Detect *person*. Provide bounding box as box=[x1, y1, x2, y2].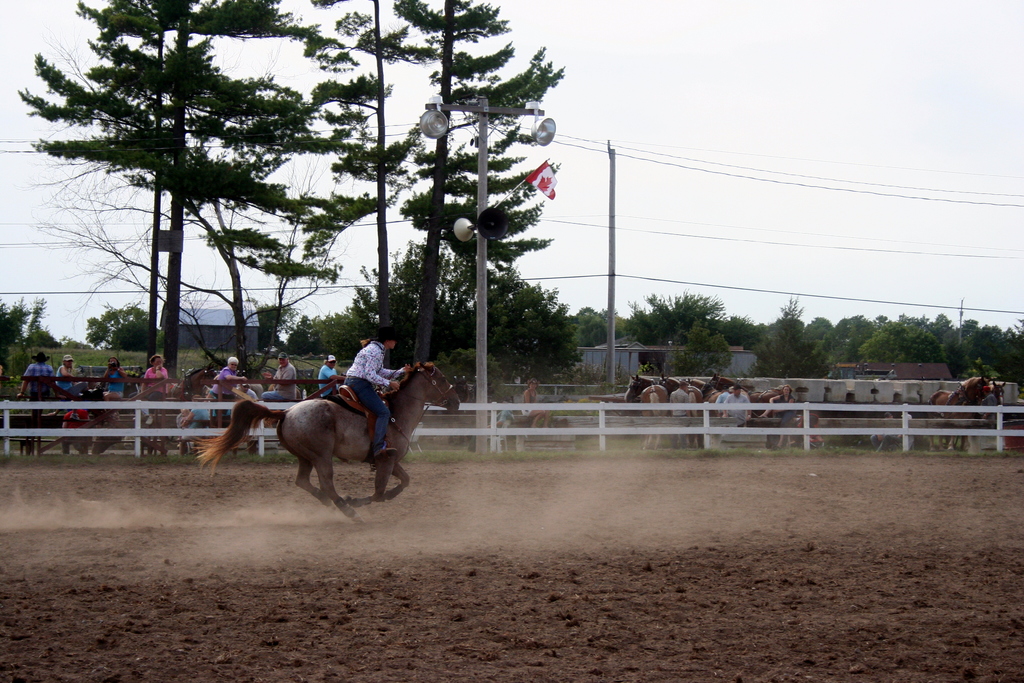
box=[237, 379, 252, 403].
